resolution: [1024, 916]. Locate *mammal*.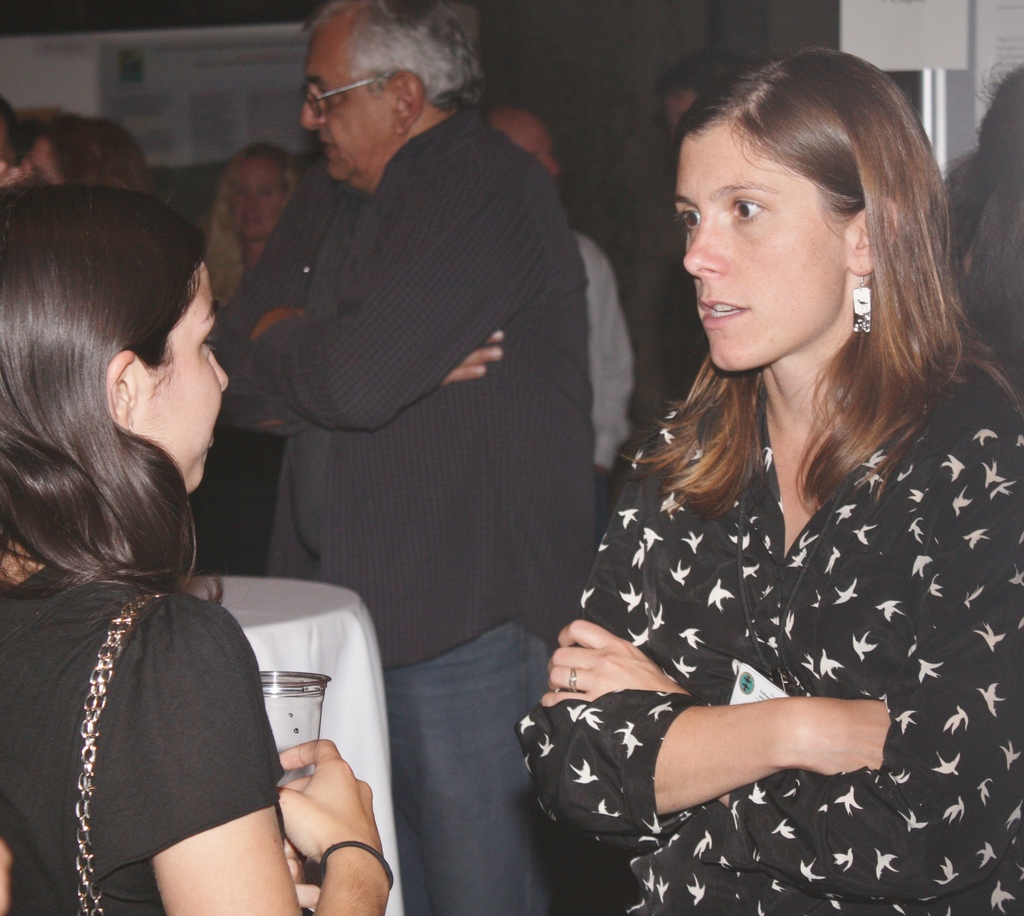
<region>513, 43, 1023, 915</region>.
